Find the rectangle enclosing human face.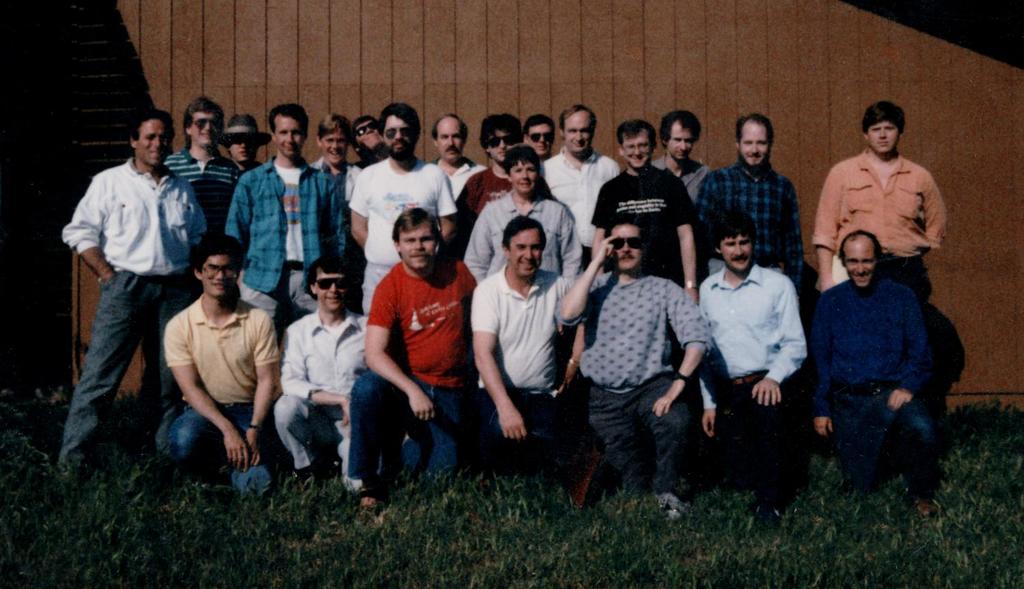
(x1=402, y1=222, x2=439, y2=272).
